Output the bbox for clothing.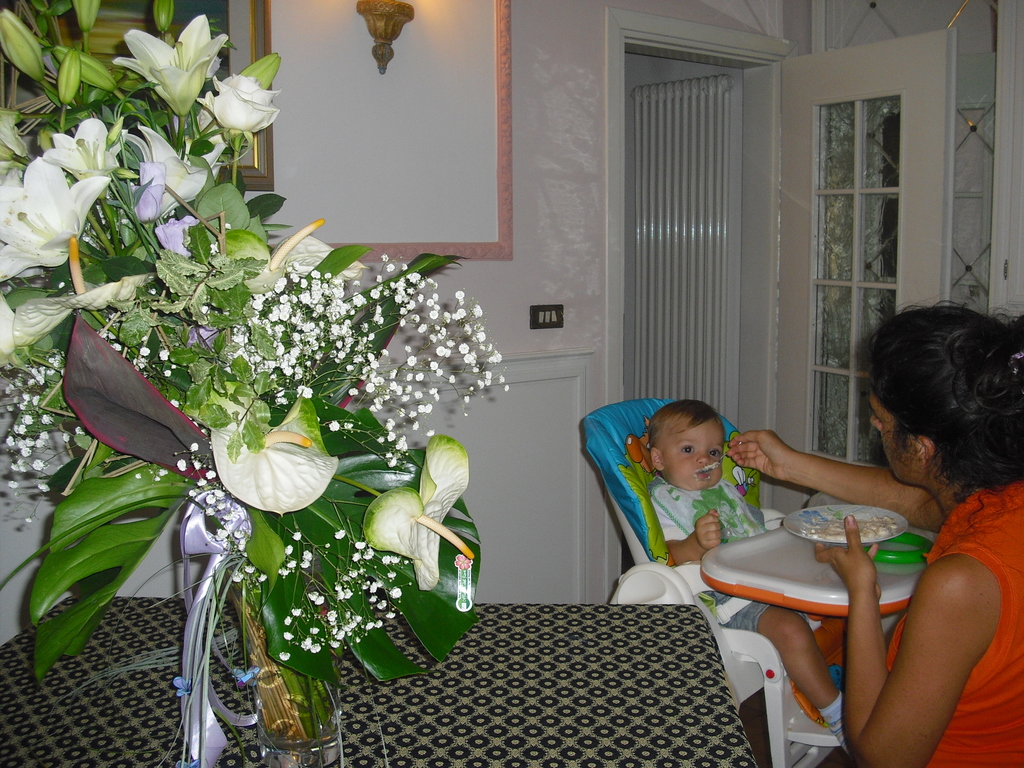
883, 481, 1023, 767.
